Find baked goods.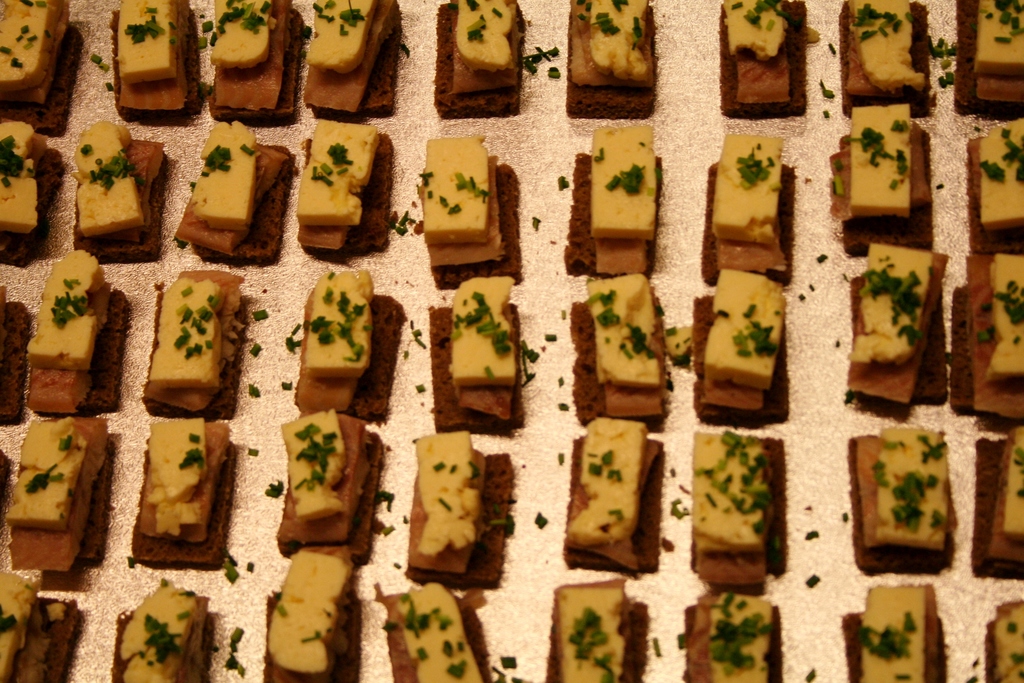
405:431:515:586.
